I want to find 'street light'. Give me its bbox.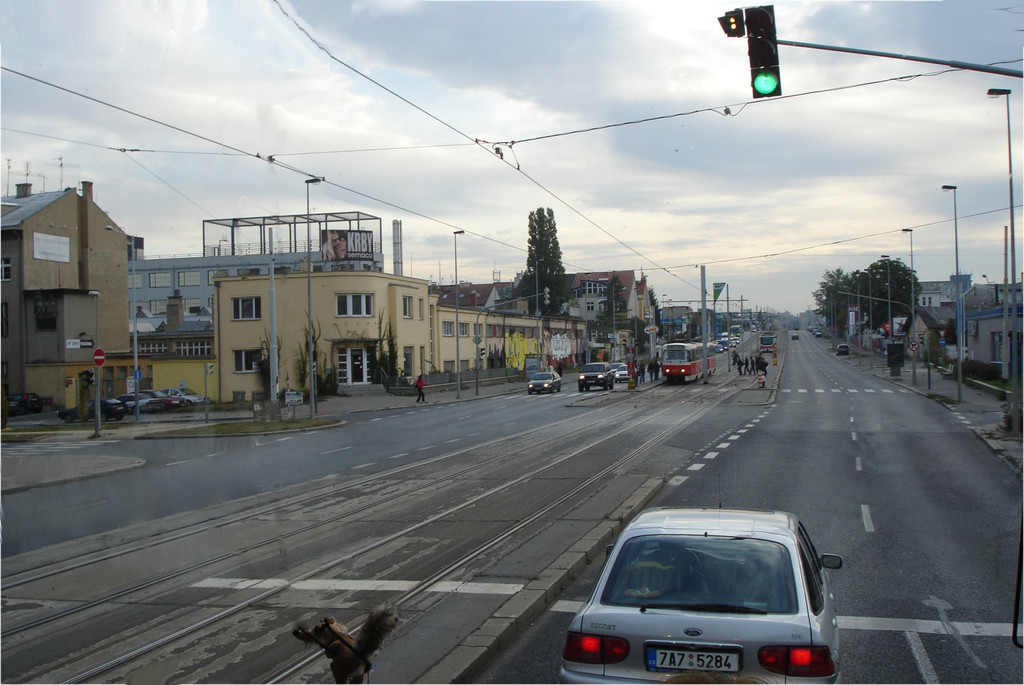
region(83, 291, 105, 427).
